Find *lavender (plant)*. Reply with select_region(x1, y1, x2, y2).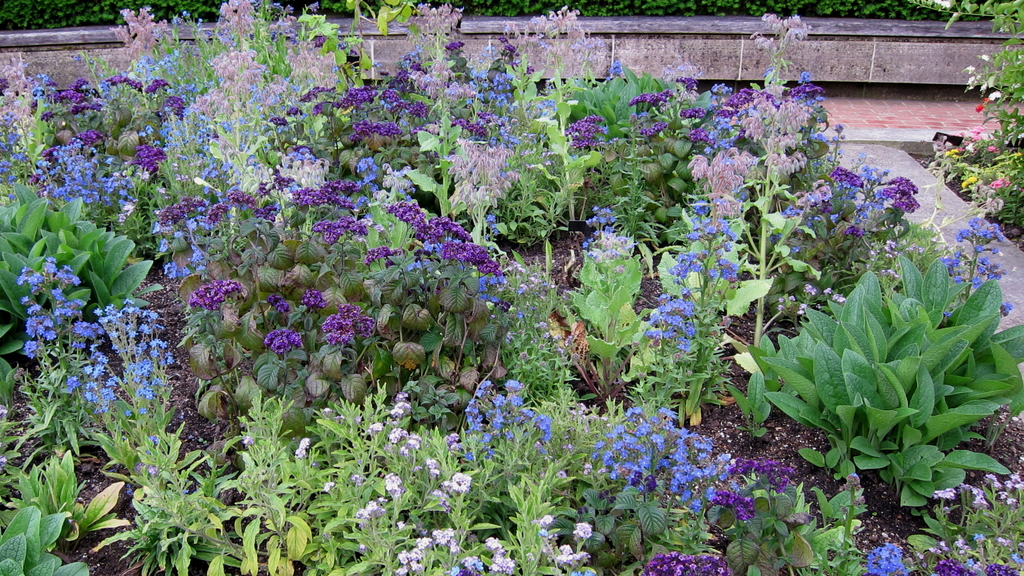
select_region(676, 100, 712, 130).
